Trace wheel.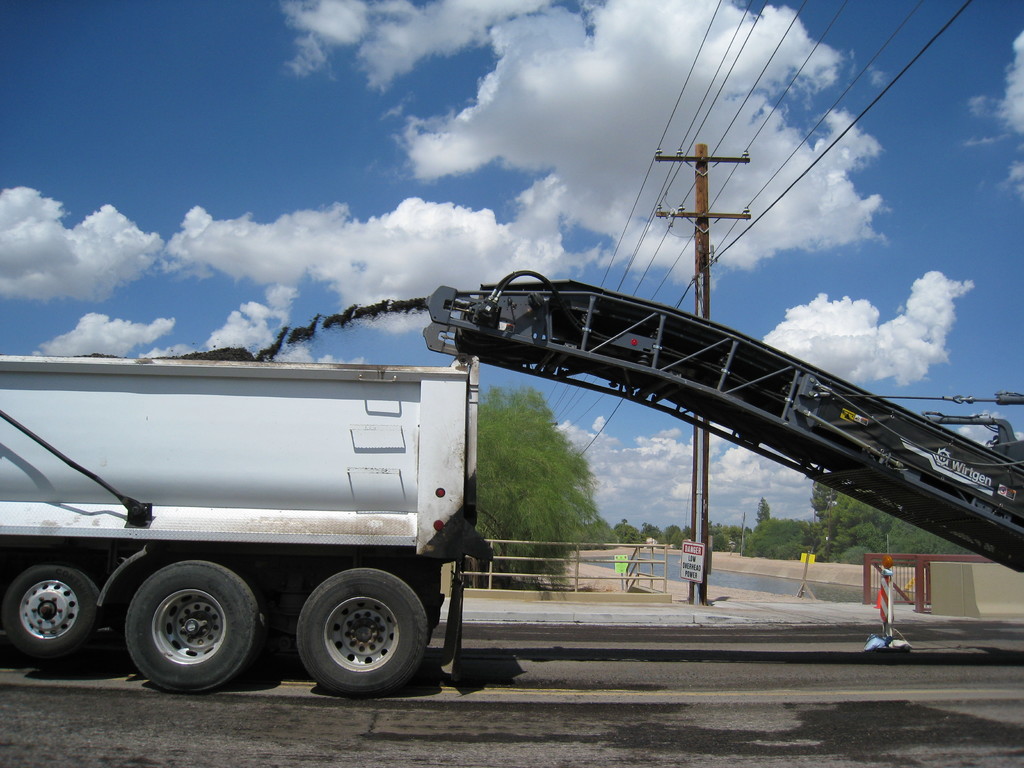
Traced to select_region(294, 563, 433, 697).
